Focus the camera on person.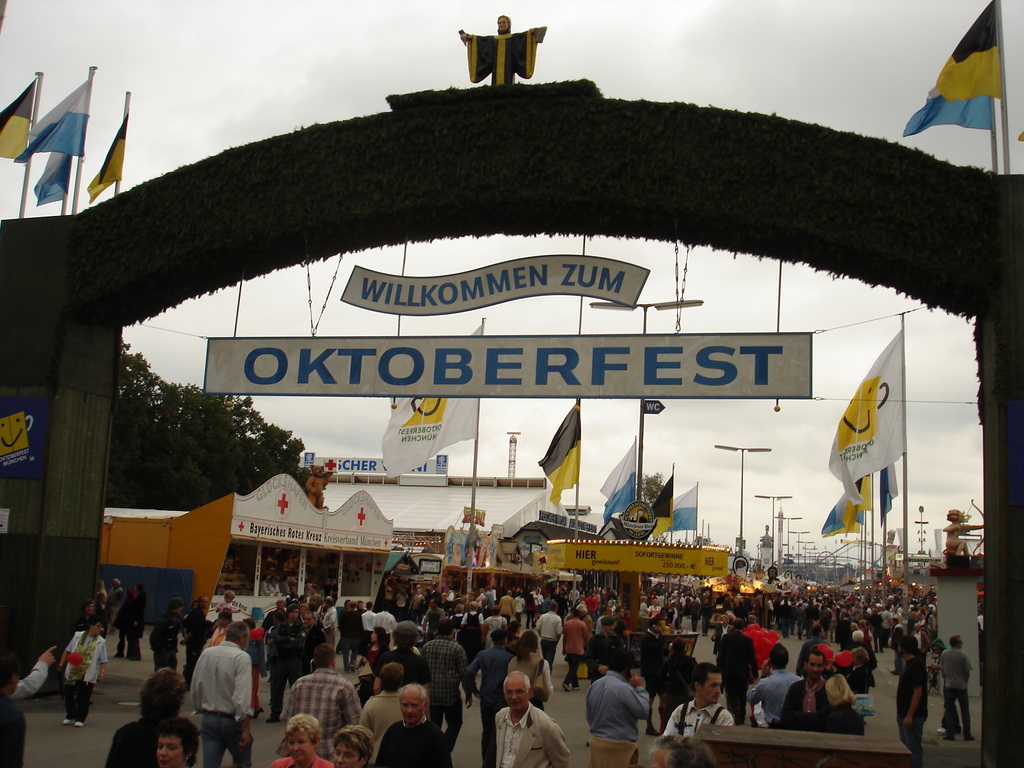
Focus region: (118, 586, 135, 661).
